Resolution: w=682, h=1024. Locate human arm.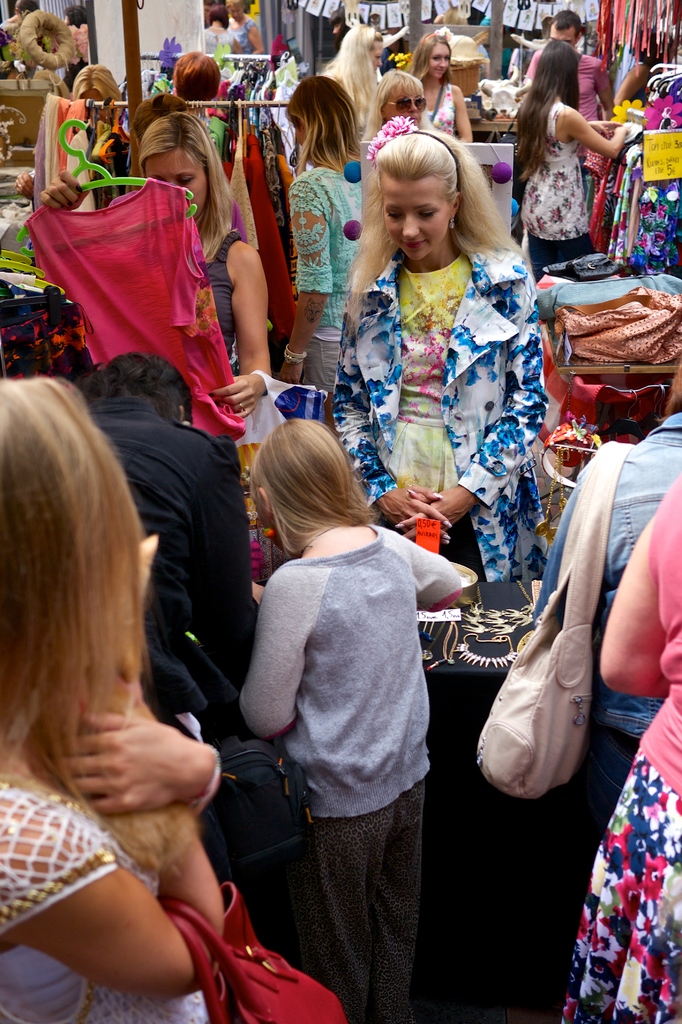
box(143, 431, 264, 634).
